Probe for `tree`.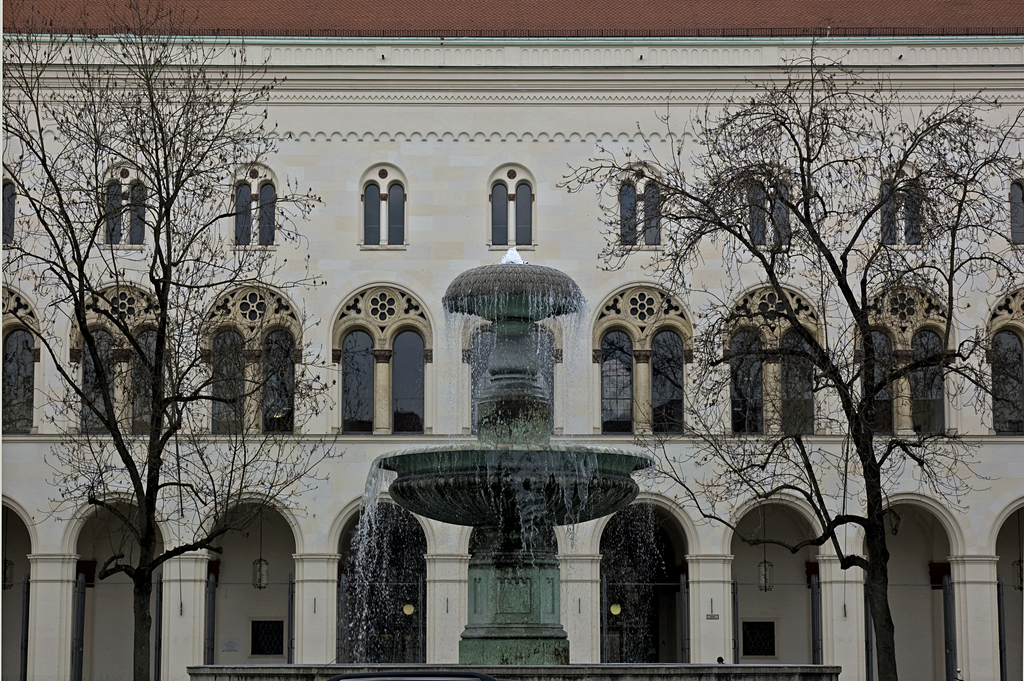
Probe result: select_region(0, 0, 346, 680).
